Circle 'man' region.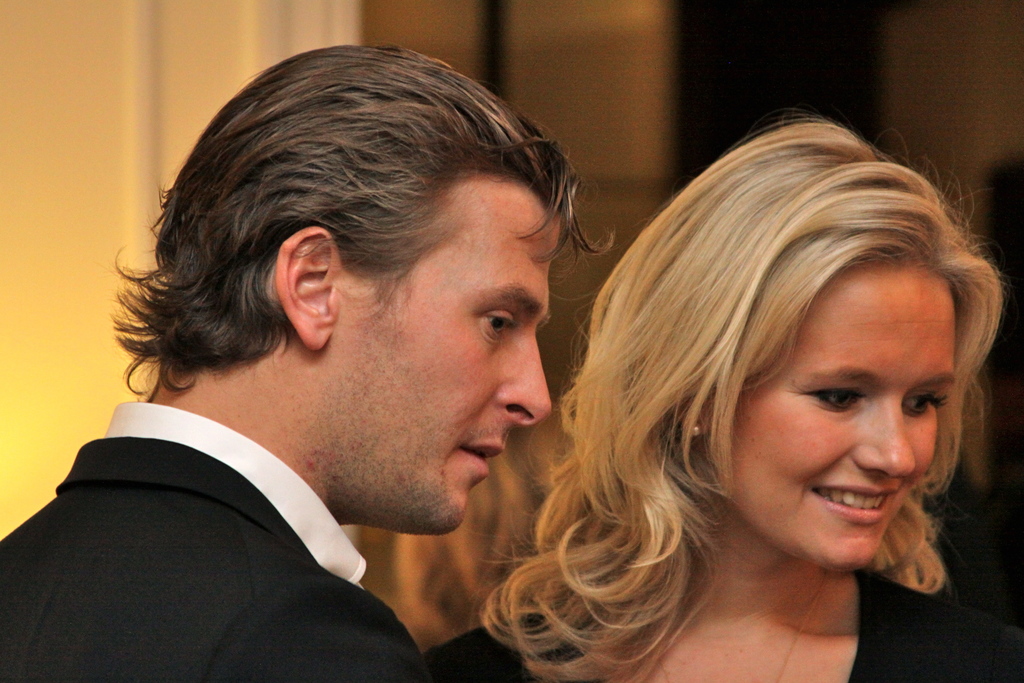
Region: [1, 55, 687, 682].
